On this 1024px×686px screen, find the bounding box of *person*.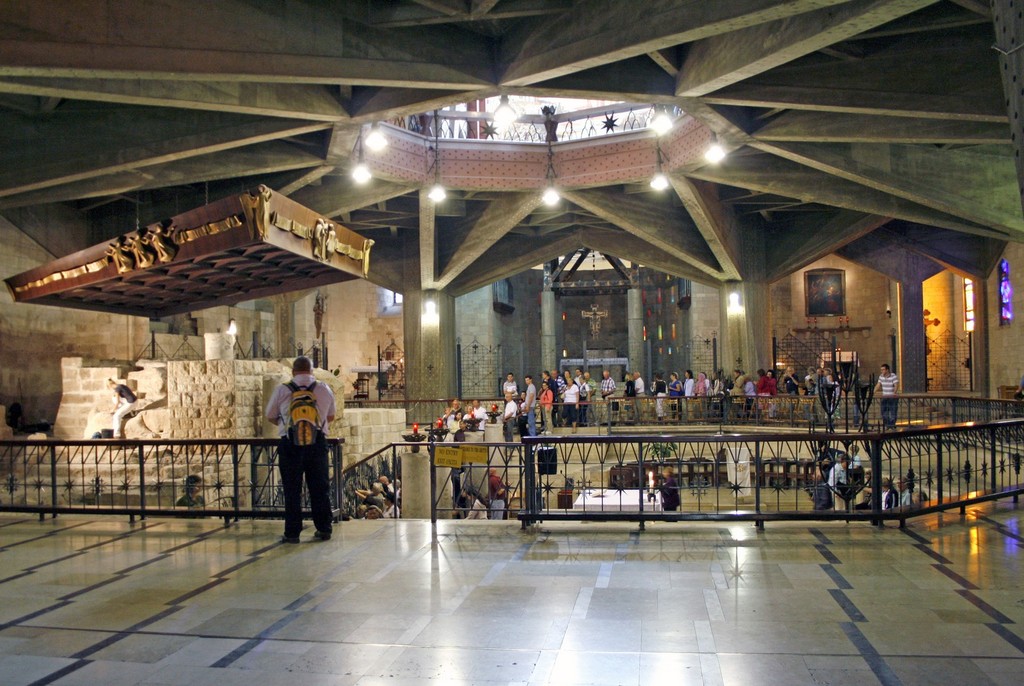
Bounding box: (x1=254, y1=358, x2=328, y2=547).
